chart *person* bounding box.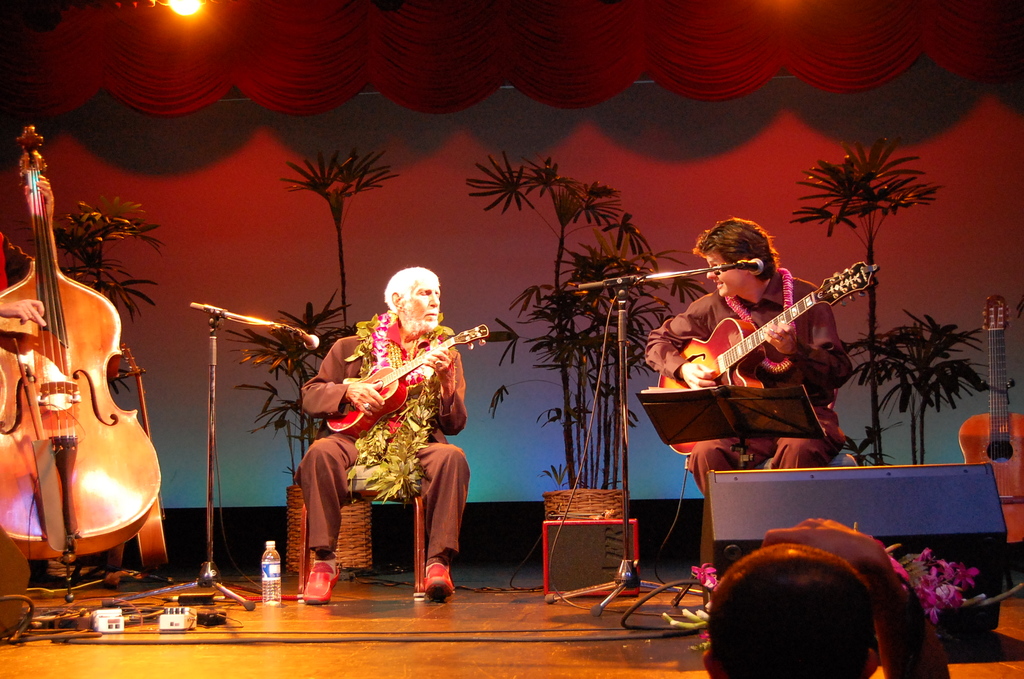
Charted: x1=640 y1=217 x2=859 y2=601.
